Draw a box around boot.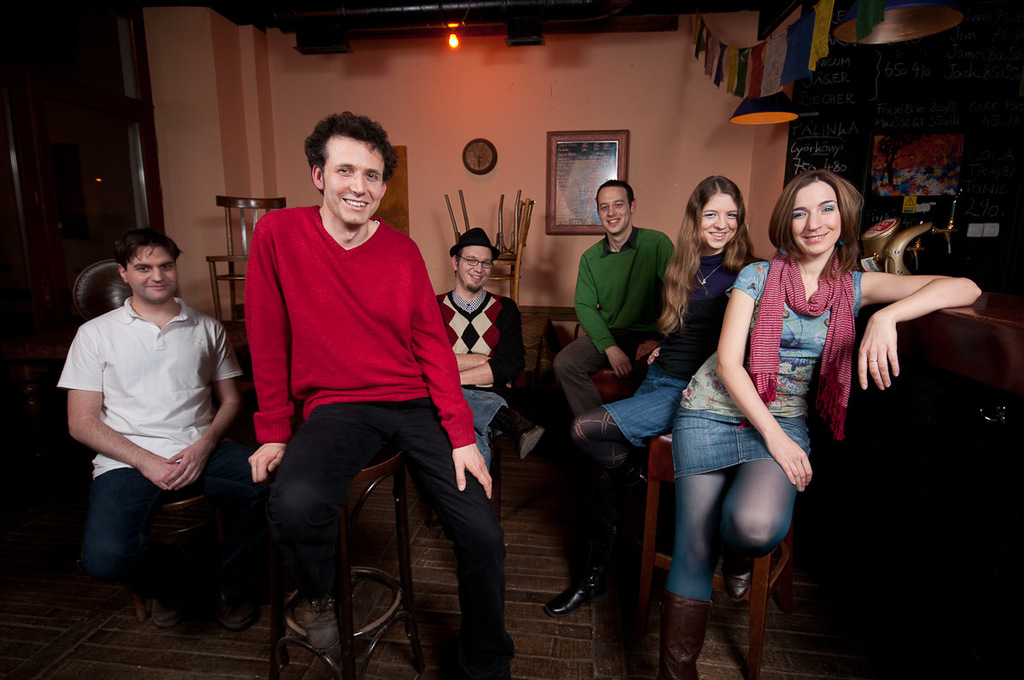
locate(542, 520, 609, 626).
